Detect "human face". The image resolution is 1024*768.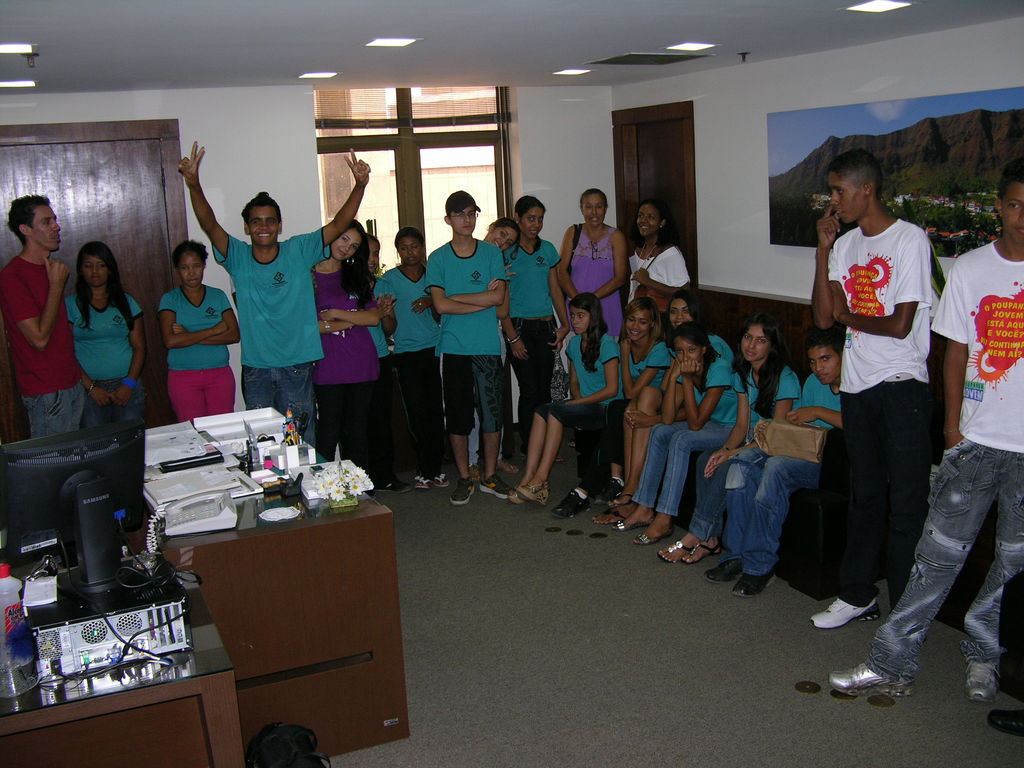
<bbox>739, 325, 772, 362</bbox>.
